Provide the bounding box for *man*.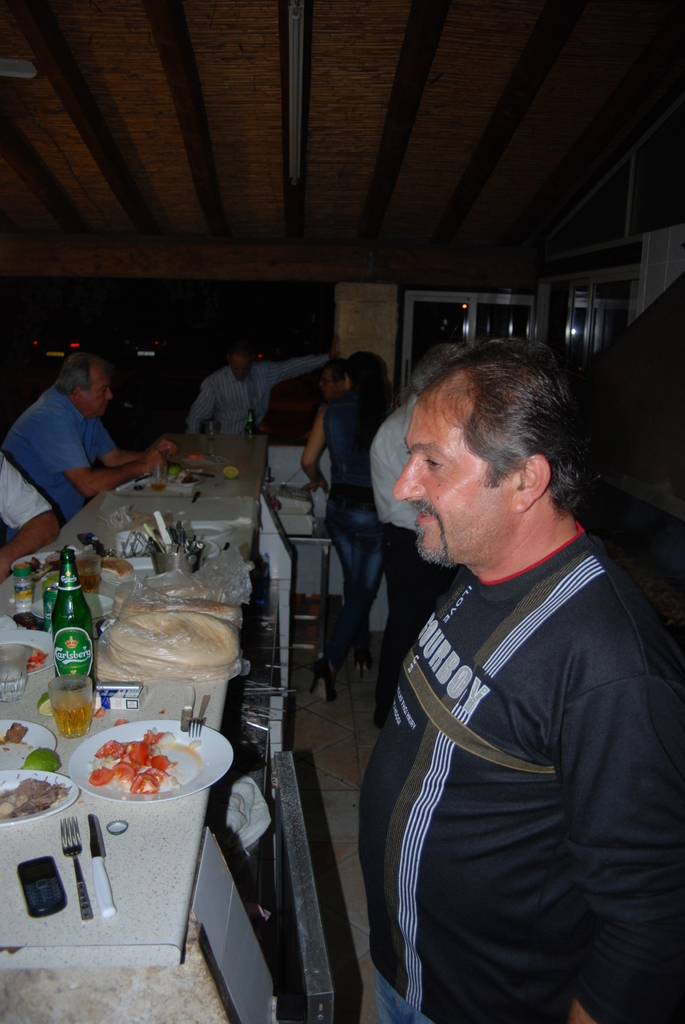
<region>0, 351, 184, 521</region>.
